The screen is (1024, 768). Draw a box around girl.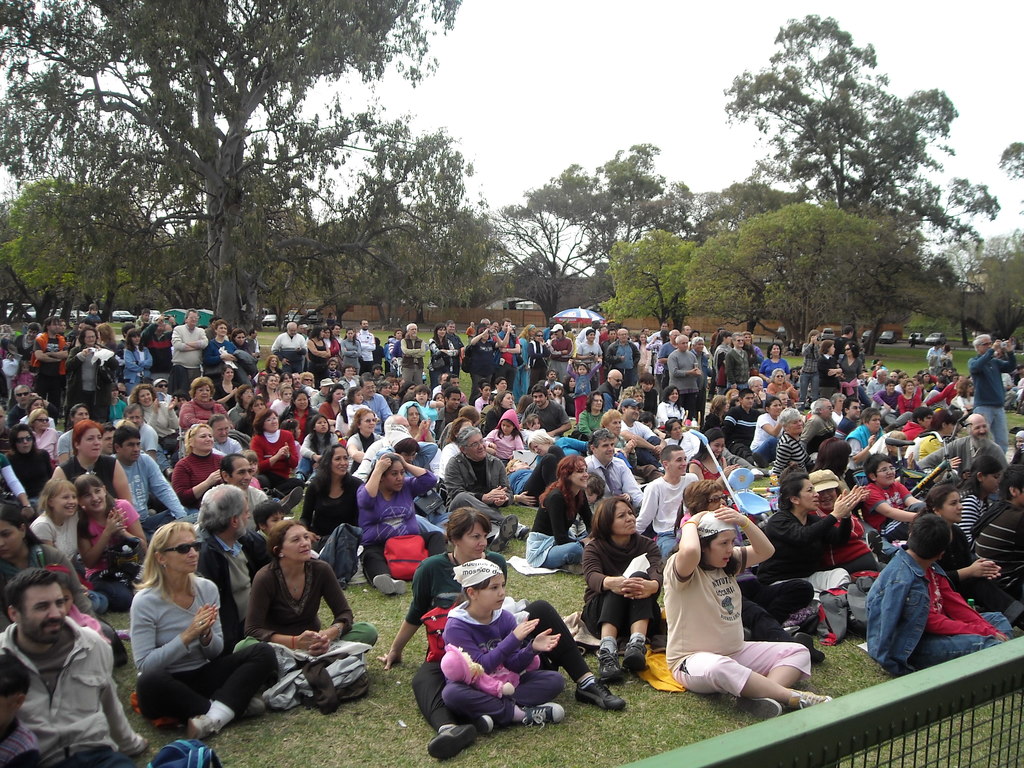
x1=298, y1=443, x2=364, y2=596.
